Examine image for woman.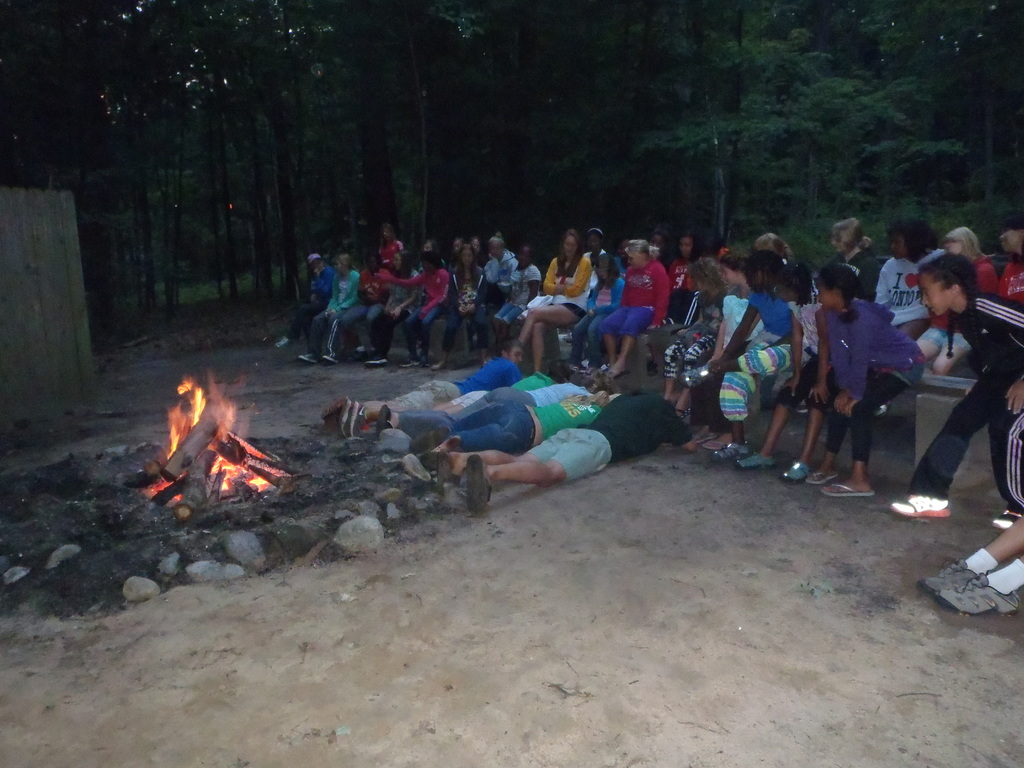
Examination result: 655:229:701:333.
